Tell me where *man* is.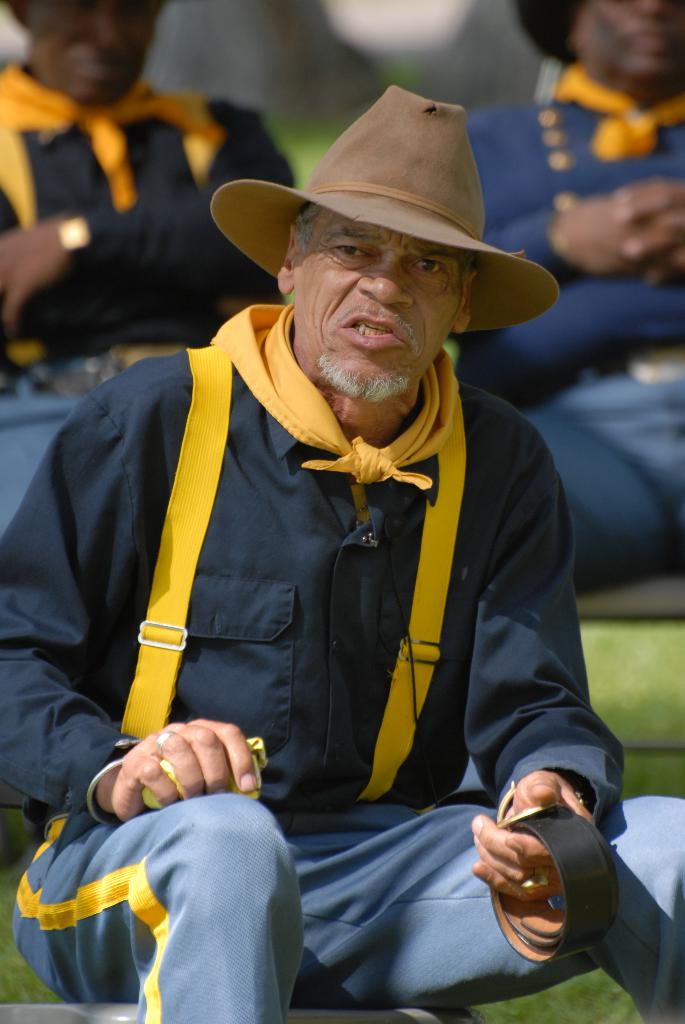
*man* is at [x1=47, y1=102, x2=629, y2=1023].
